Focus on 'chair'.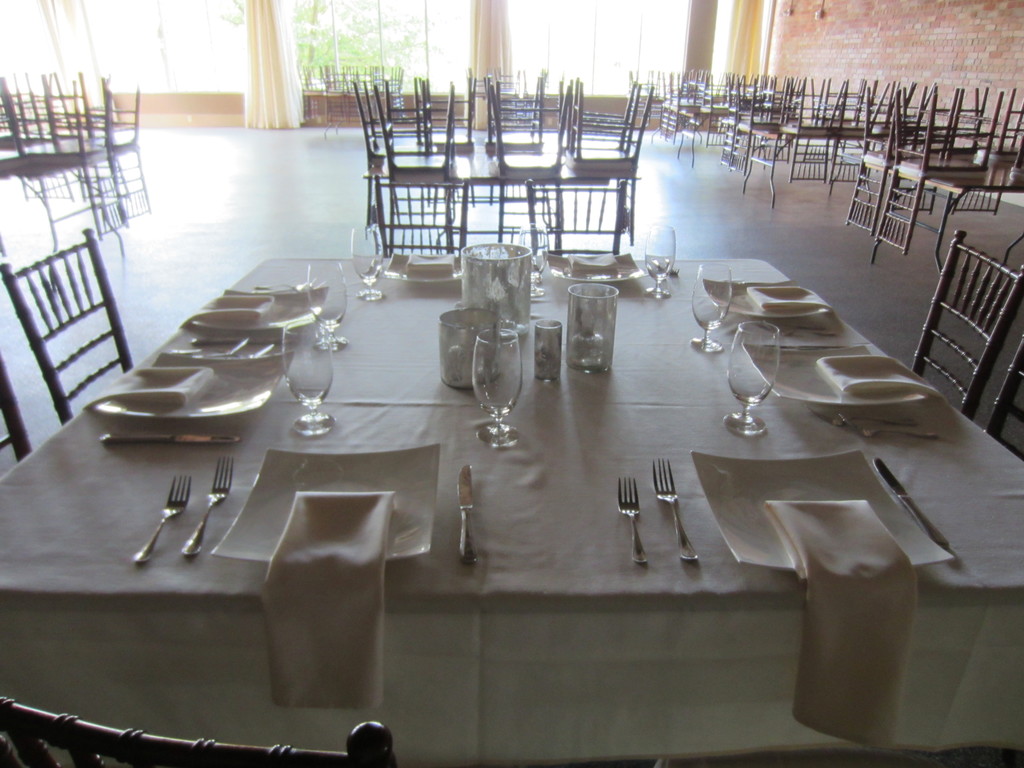
Focused at box(913, 204, 1021, 431).
